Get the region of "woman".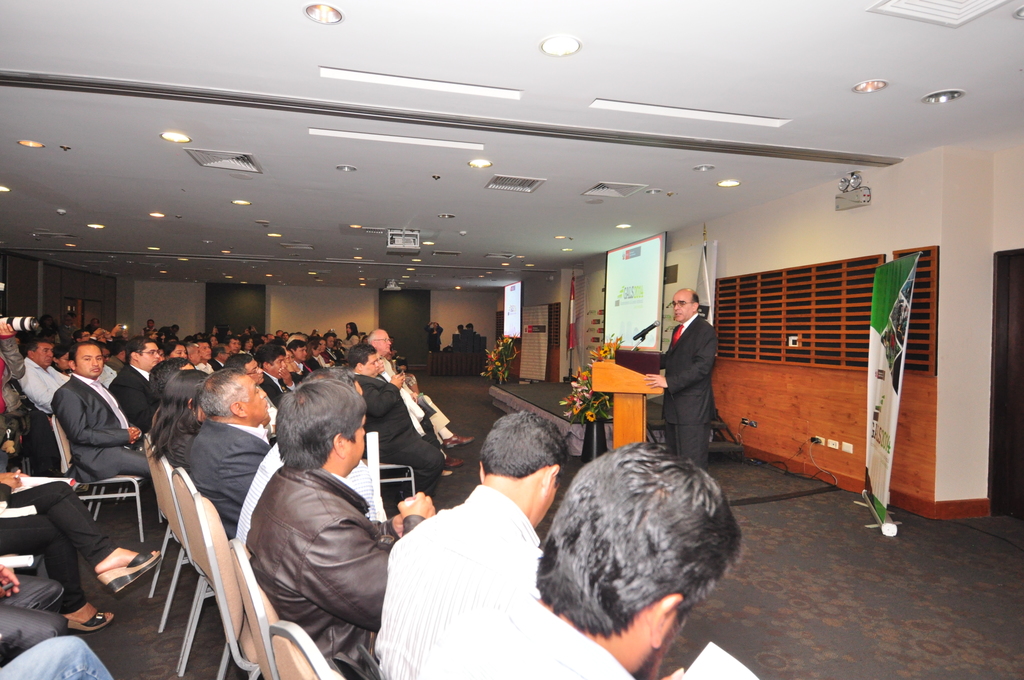
{"x1": 146, "y1": 366, "x2": 208, "y2": 467}.
